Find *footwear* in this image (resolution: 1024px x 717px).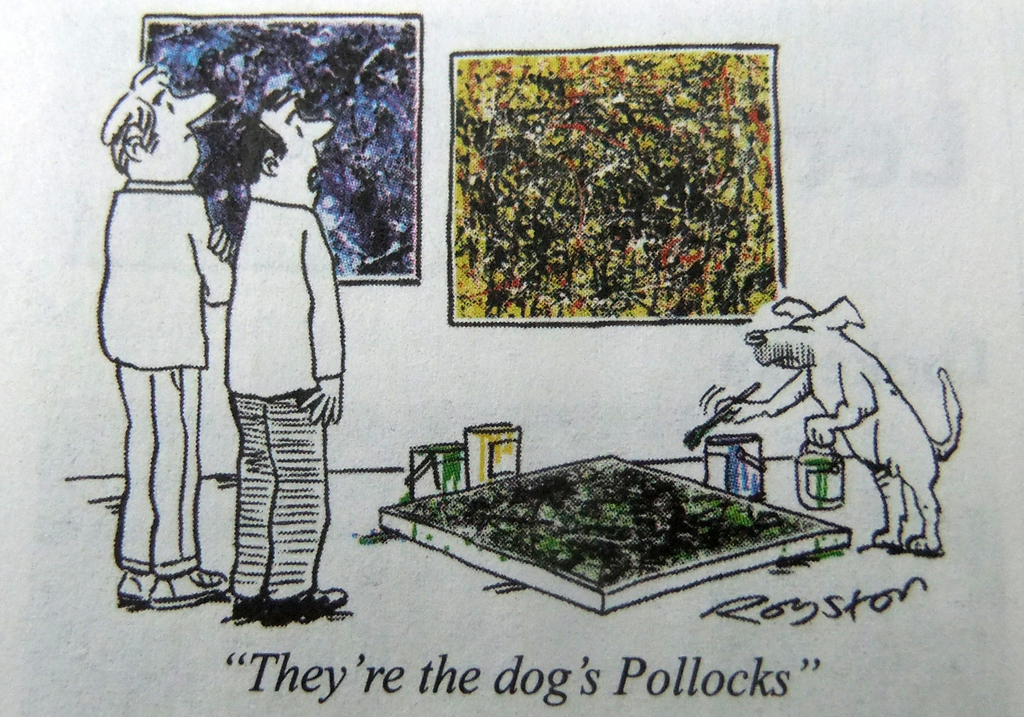
box=[259, 586, 350, 620].
